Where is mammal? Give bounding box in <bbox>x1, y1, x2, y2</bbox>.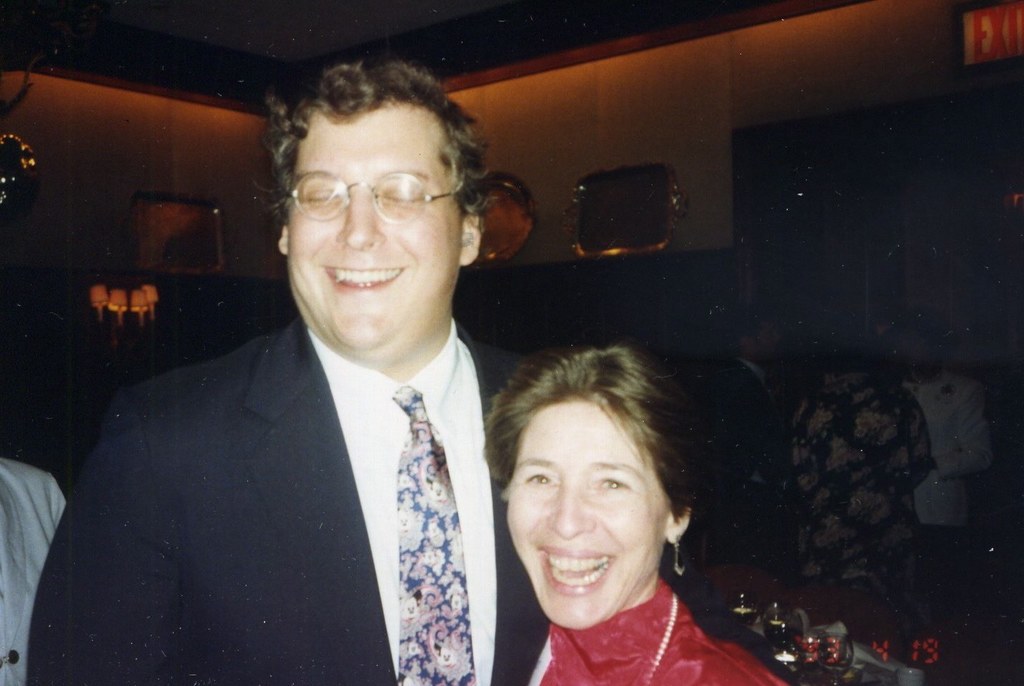
<bbox>448, 322, 742, 685</bbox>.
